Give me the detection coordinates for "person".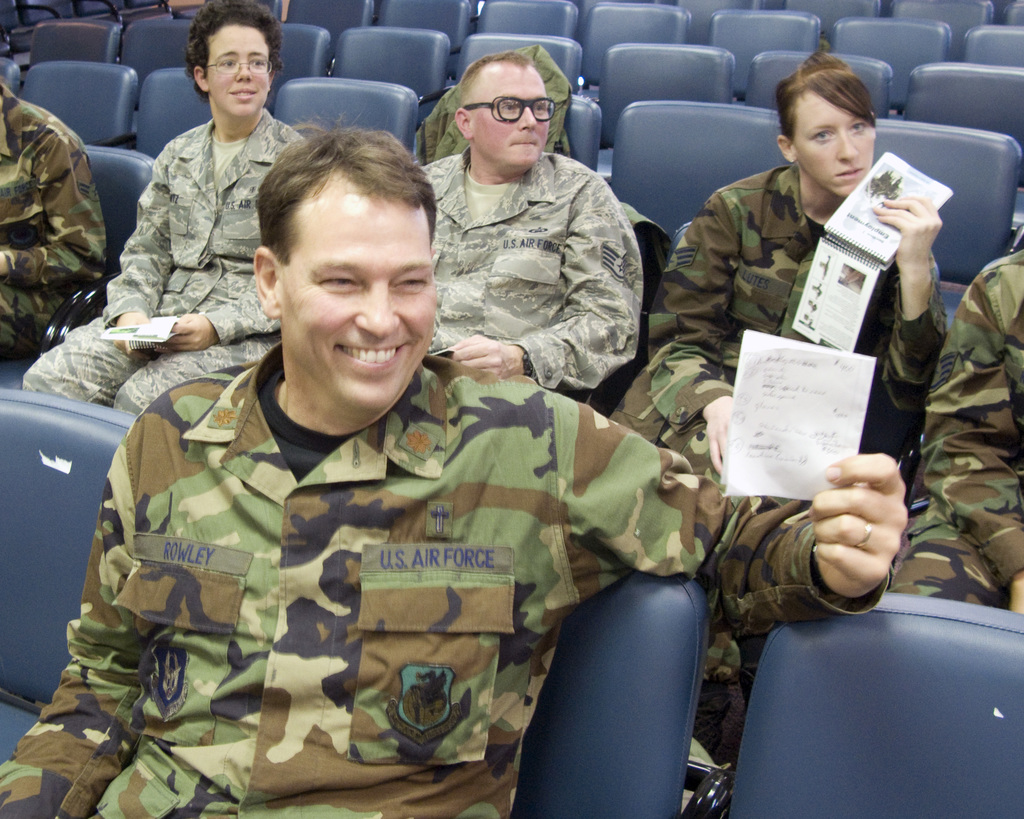
select_region(20, 0, 305, 414).
